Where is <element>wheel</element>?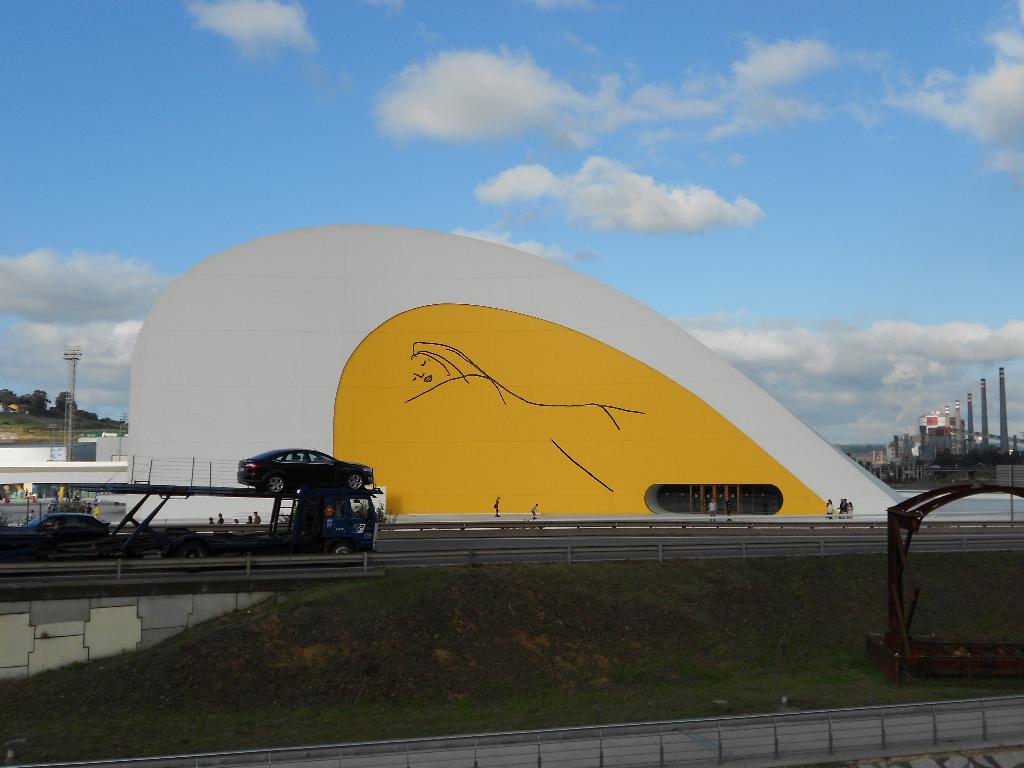
box=[262, 473, 287, 493].
